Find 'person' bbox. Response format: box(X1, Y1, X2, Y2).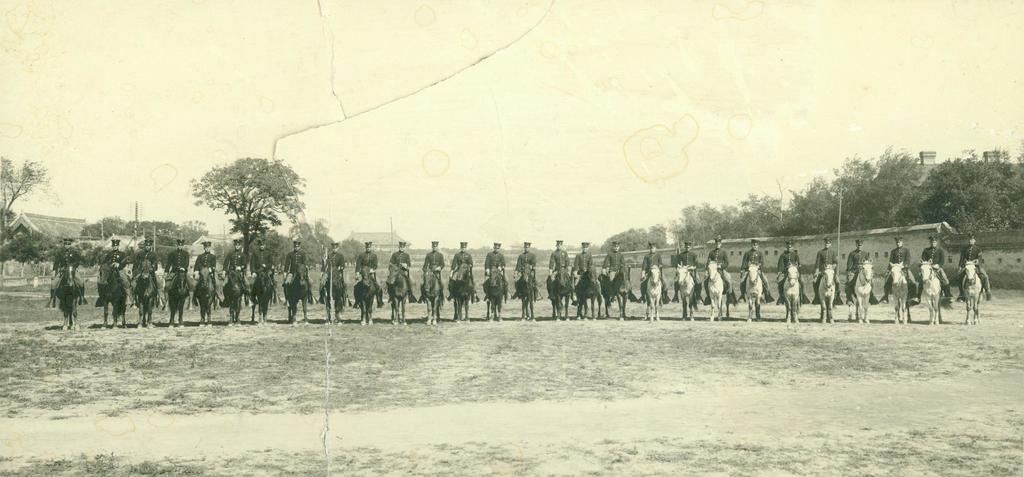
box(775, 239, 803, 278).
